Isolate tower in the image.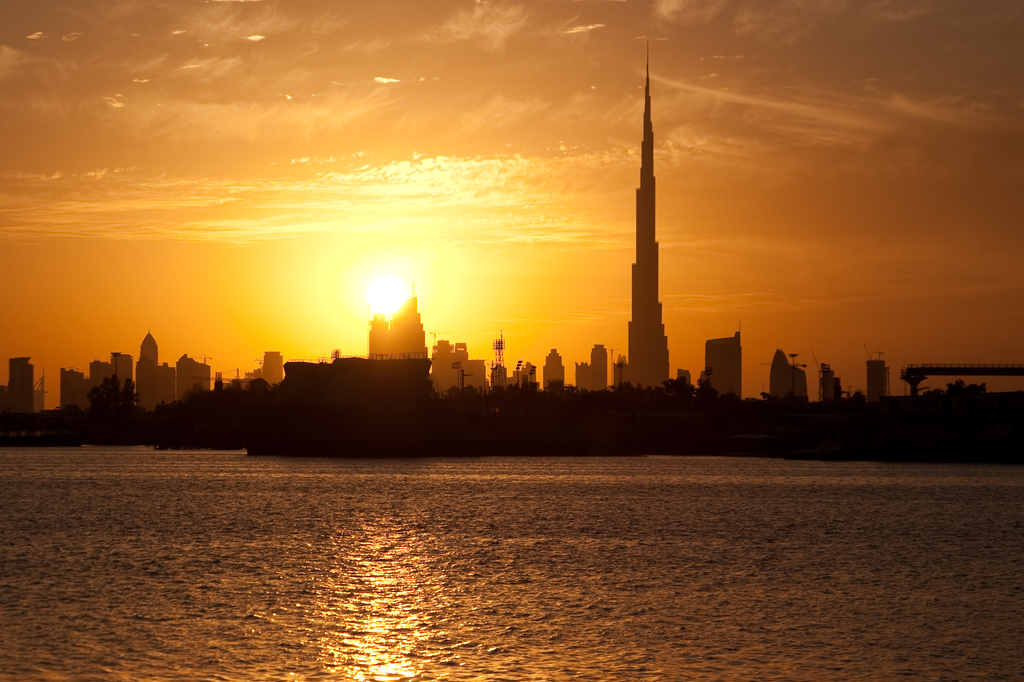
Isolated region: box=[141, 335, 158, 362].
